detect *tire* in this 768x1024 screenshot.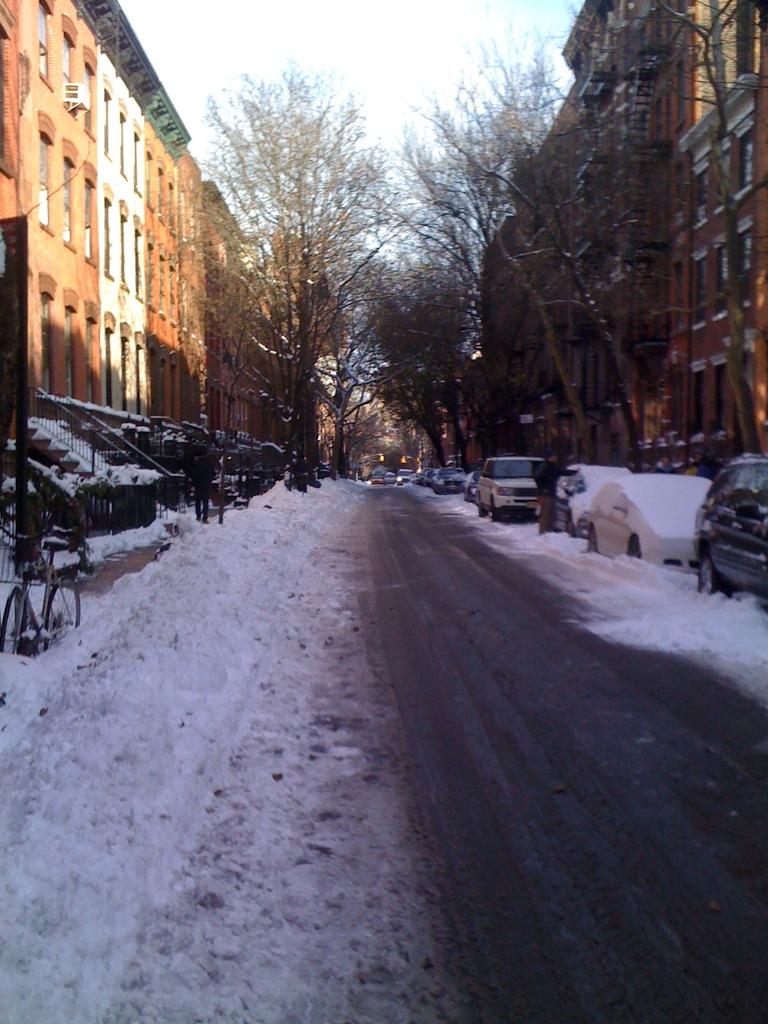
Detection: left=45, top=582, right=81, bottom=643.
